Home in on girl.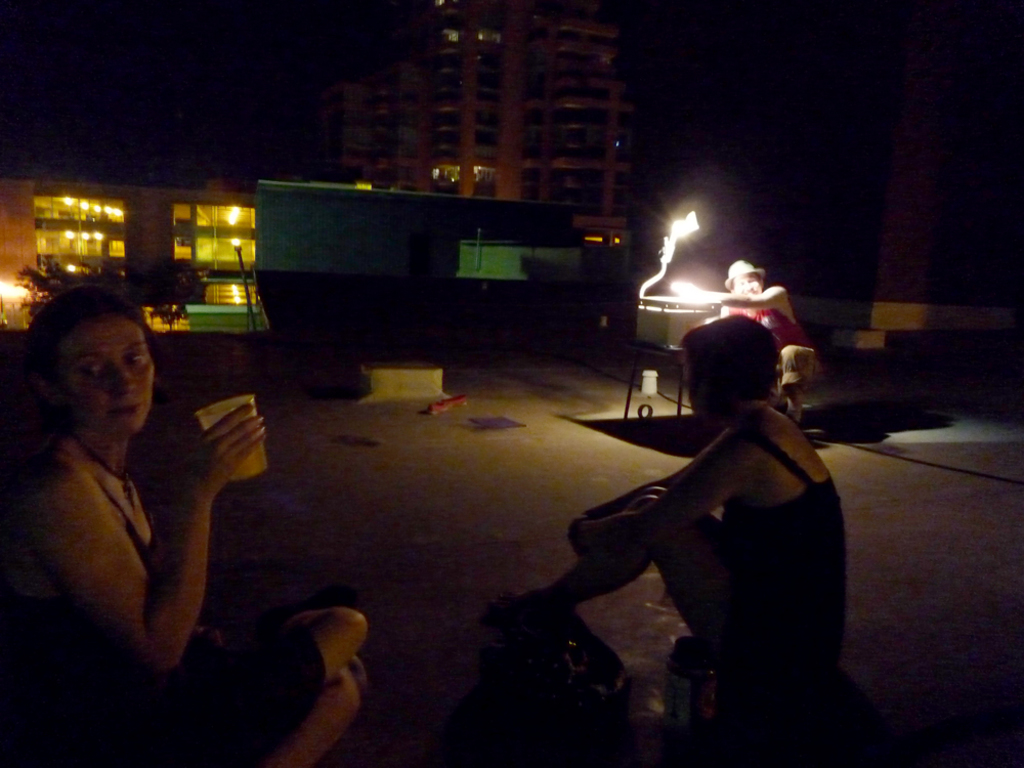
Homed in at <box>492,302,851,713</box>.
